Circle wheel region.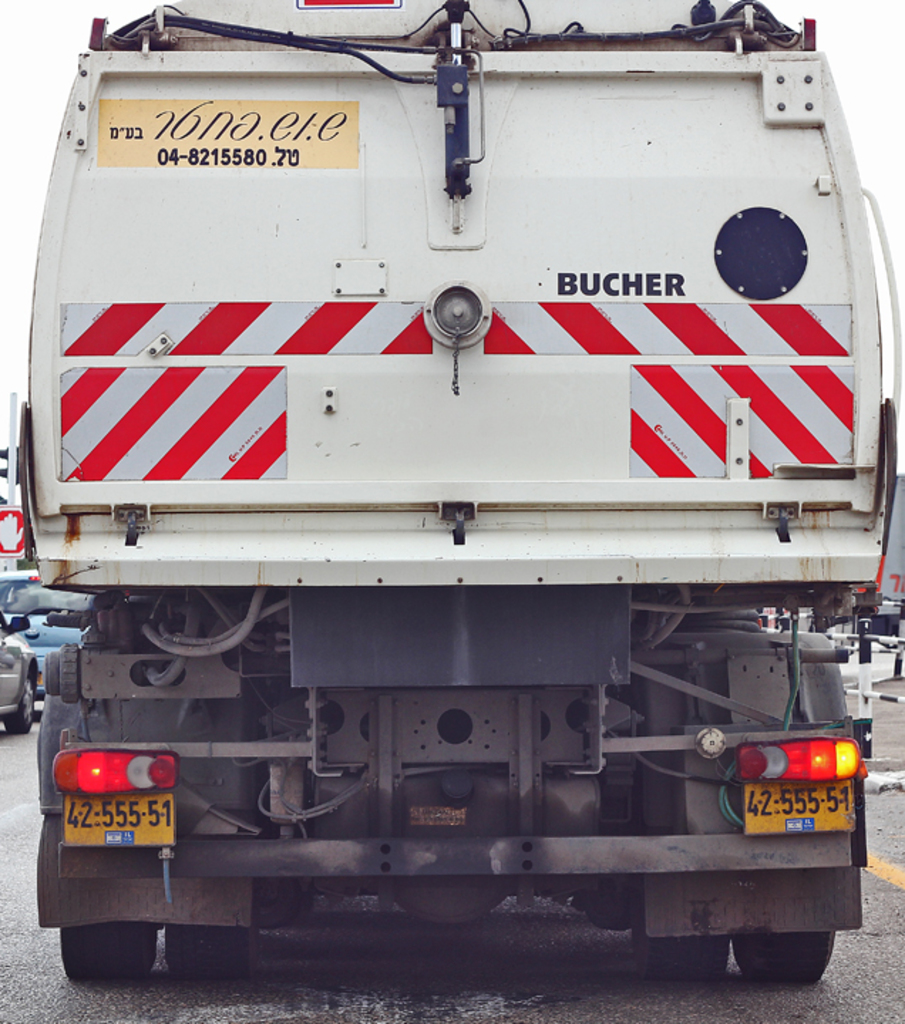
Region: box=[162, 930, 258, 978].
